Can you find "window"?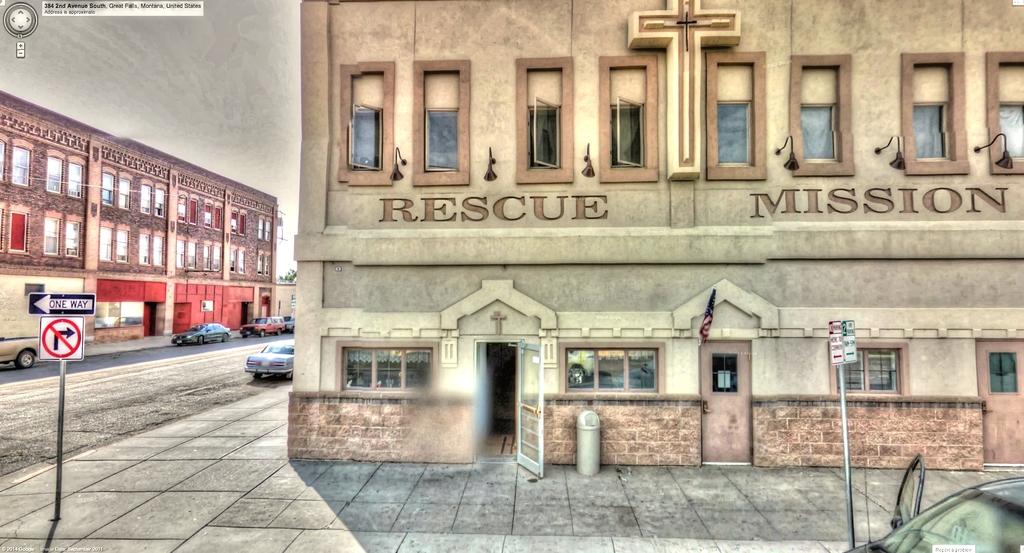
Yes, bounding box: <region>828, 339, 913, 394</region>.
